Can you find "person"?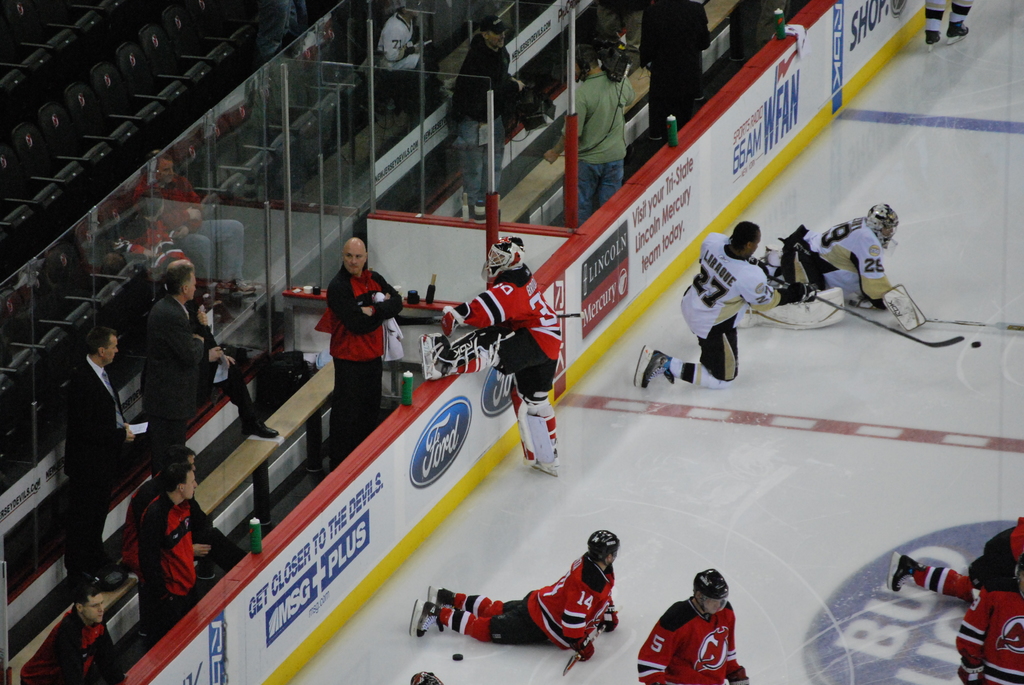
Yes, bounding box: rect(120, 450, 249, 585).
